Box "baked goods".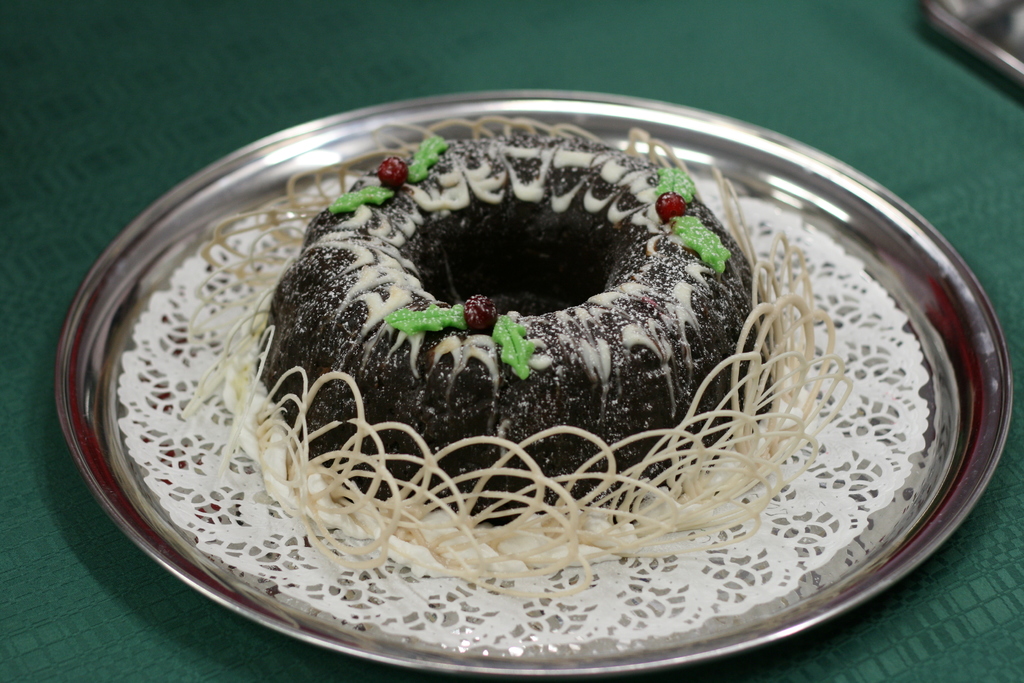
(left=249, top=123, right=778, bottom=519).
